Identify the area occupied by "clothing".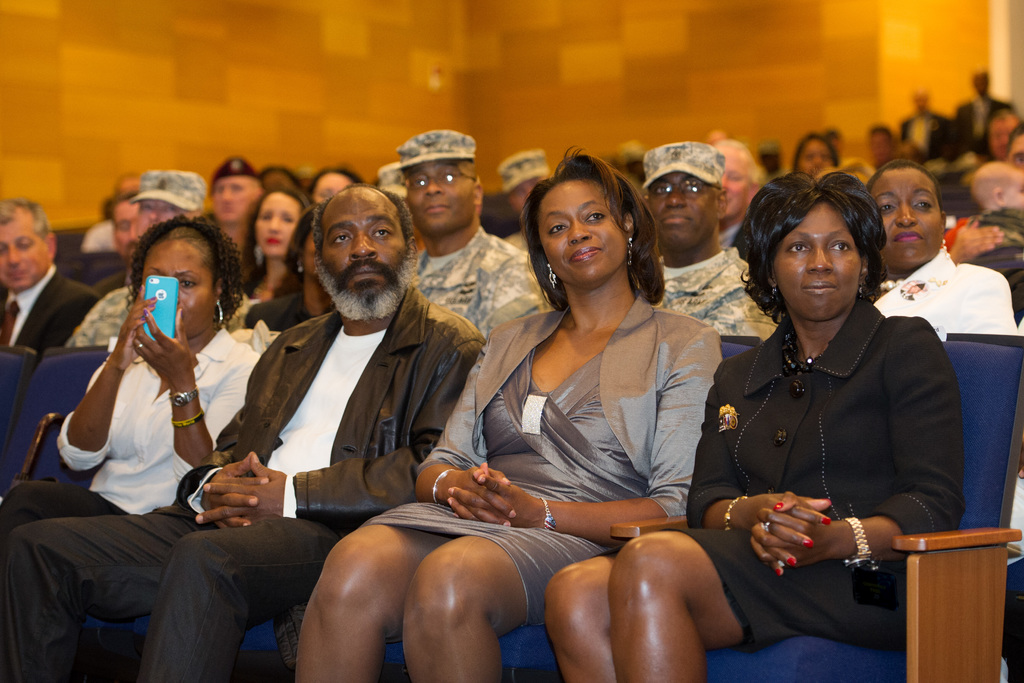
Area: bbox=(899, 108, 952, 159).
